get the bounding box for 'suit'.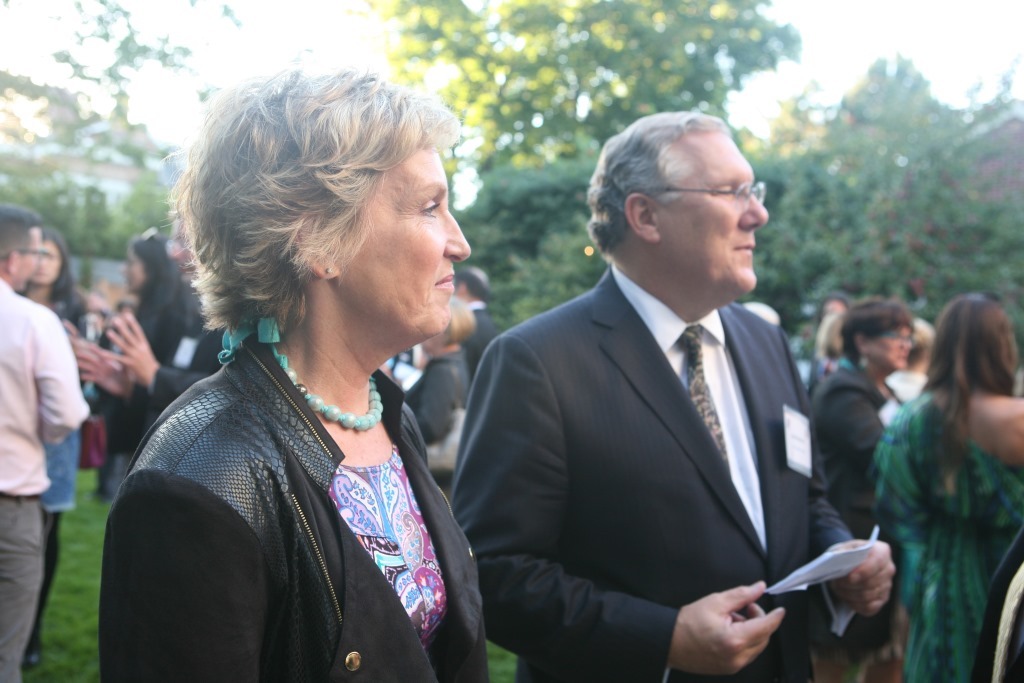
(x1=455, y1=162, x2=871, y2=681).
